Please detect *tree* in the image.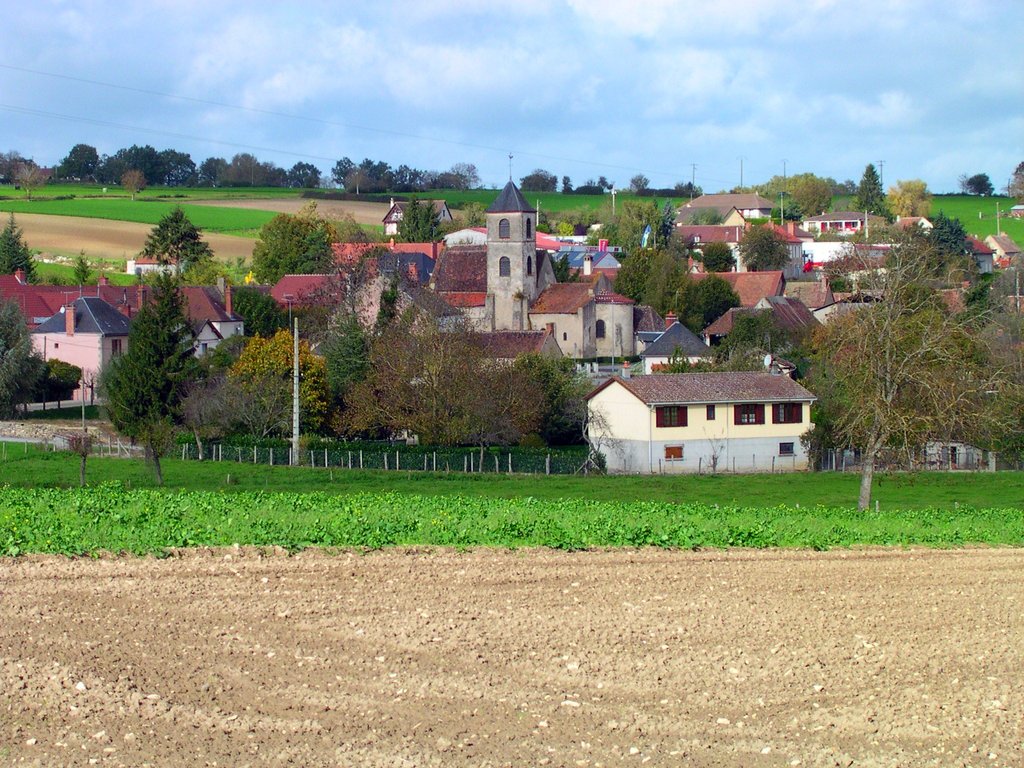
968, 173, 994, 196.
